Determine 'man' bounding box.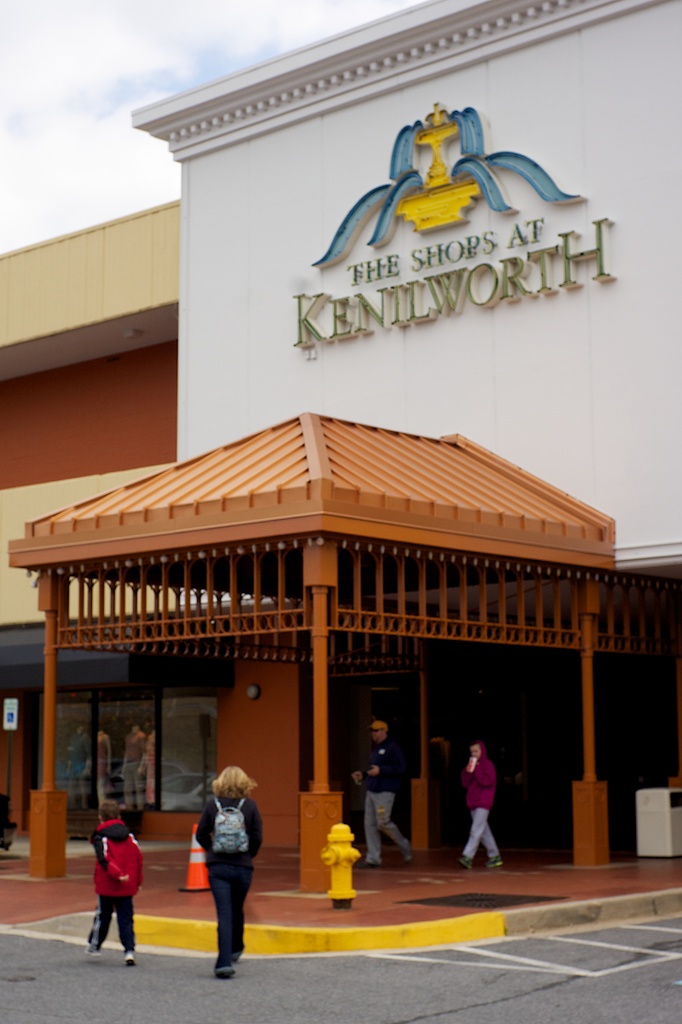
Determined: <bbox>74, 821, 145, 962</bbox>.
